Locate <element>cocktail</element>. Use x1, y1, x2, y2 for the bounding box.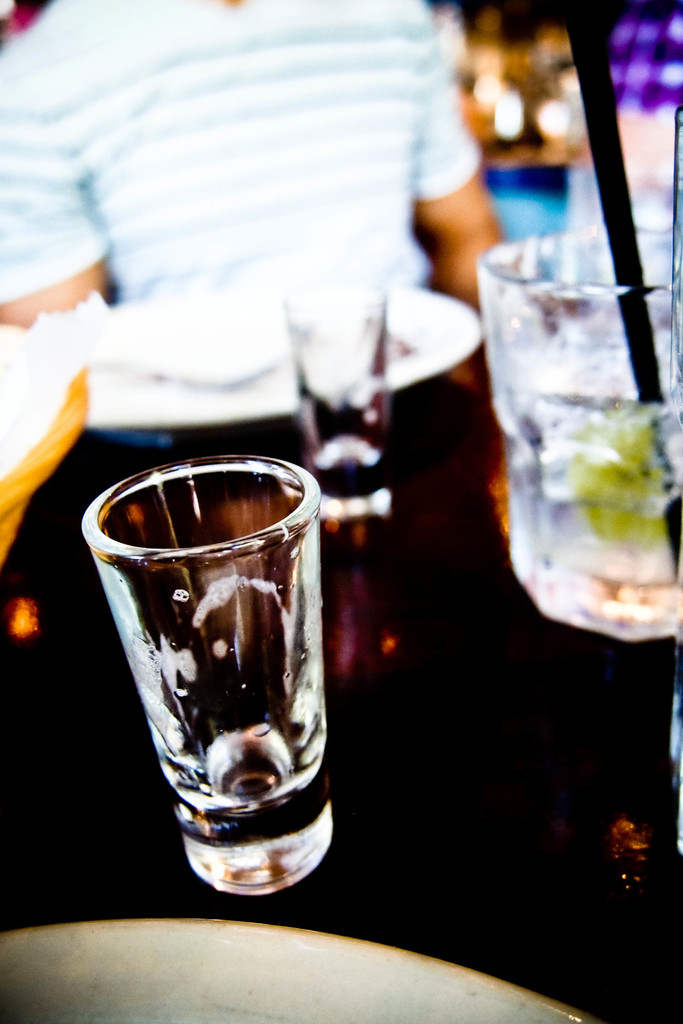
56, 421, 367, 904.
